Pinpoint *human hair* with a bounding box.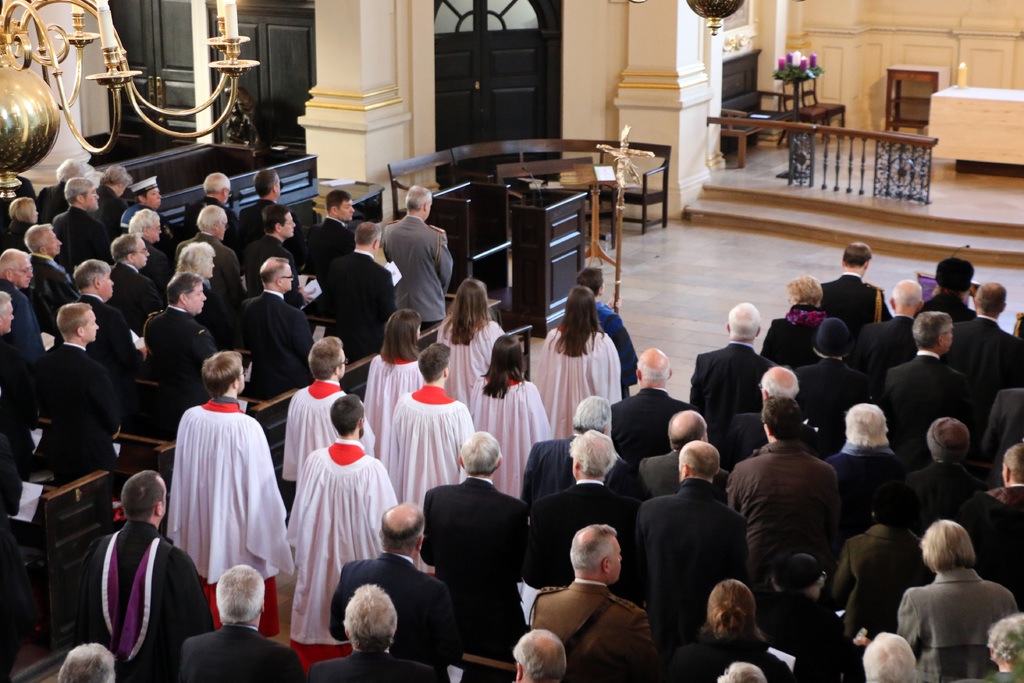
783 273 822 308.
